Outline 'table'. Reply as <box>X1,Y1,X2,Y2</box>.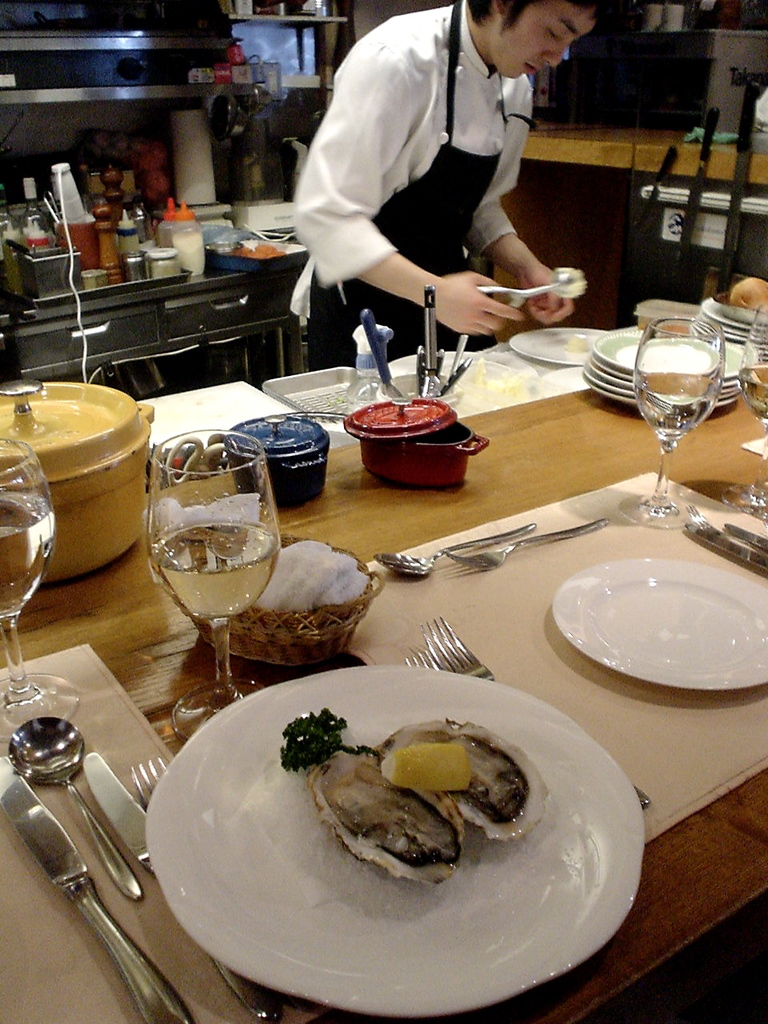
<box>0,300,767,1023</box>.
